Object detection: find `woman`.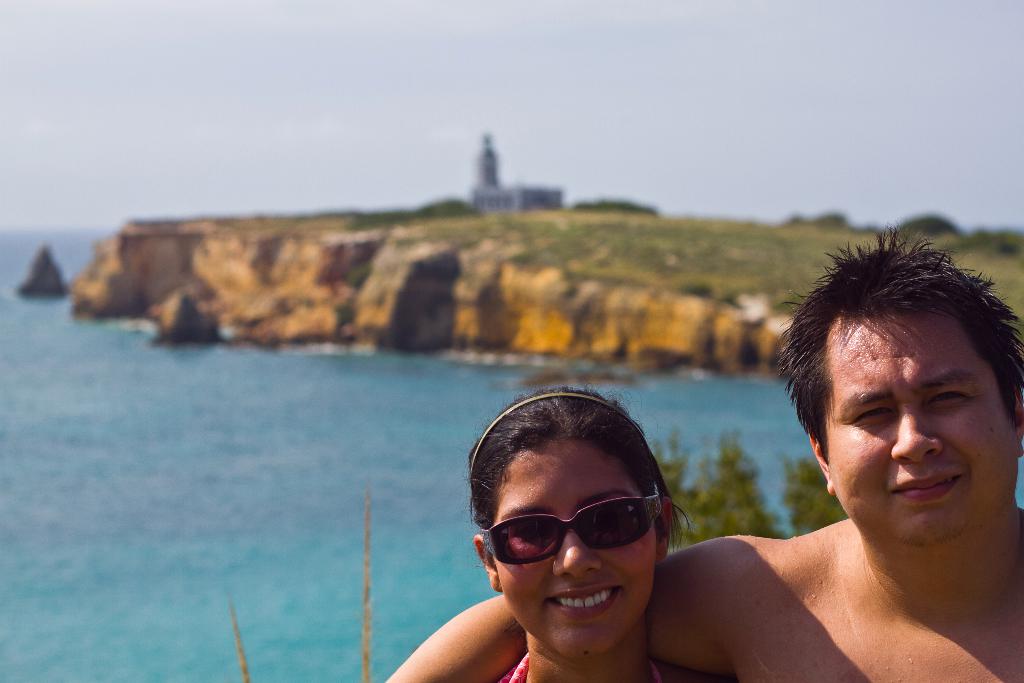
(x1=485, y1=381, x2=703, y2=680).
